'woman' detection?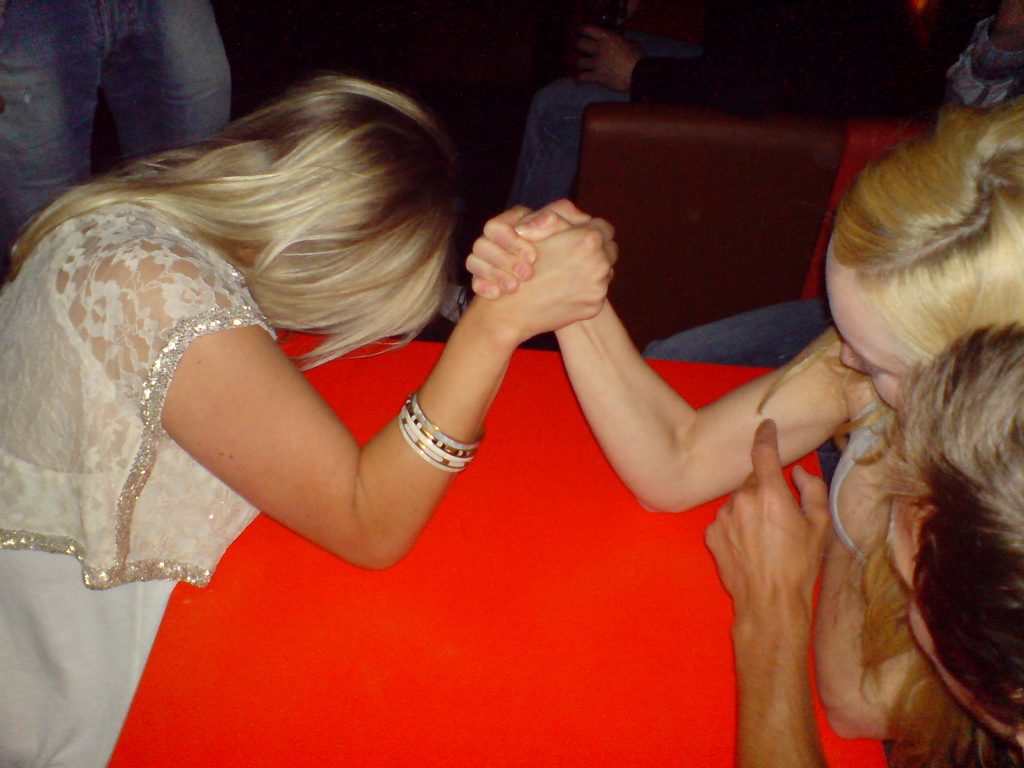
bbox=[700, 314, 1023, 767]
